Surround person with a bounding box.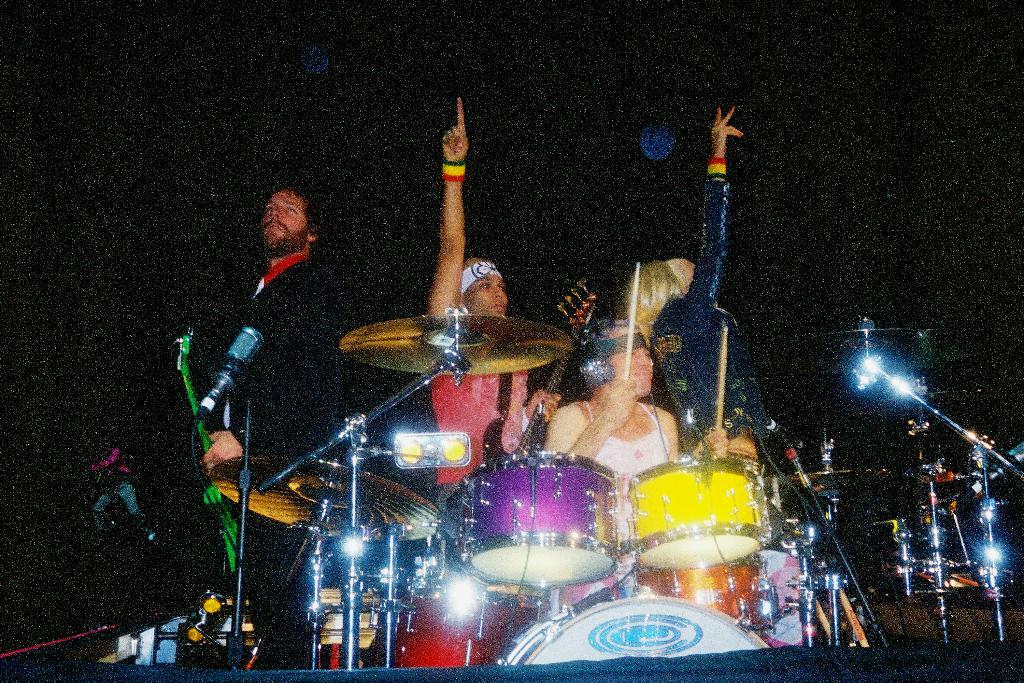
(x1=624, y1=105, x2=750, y2=452).
